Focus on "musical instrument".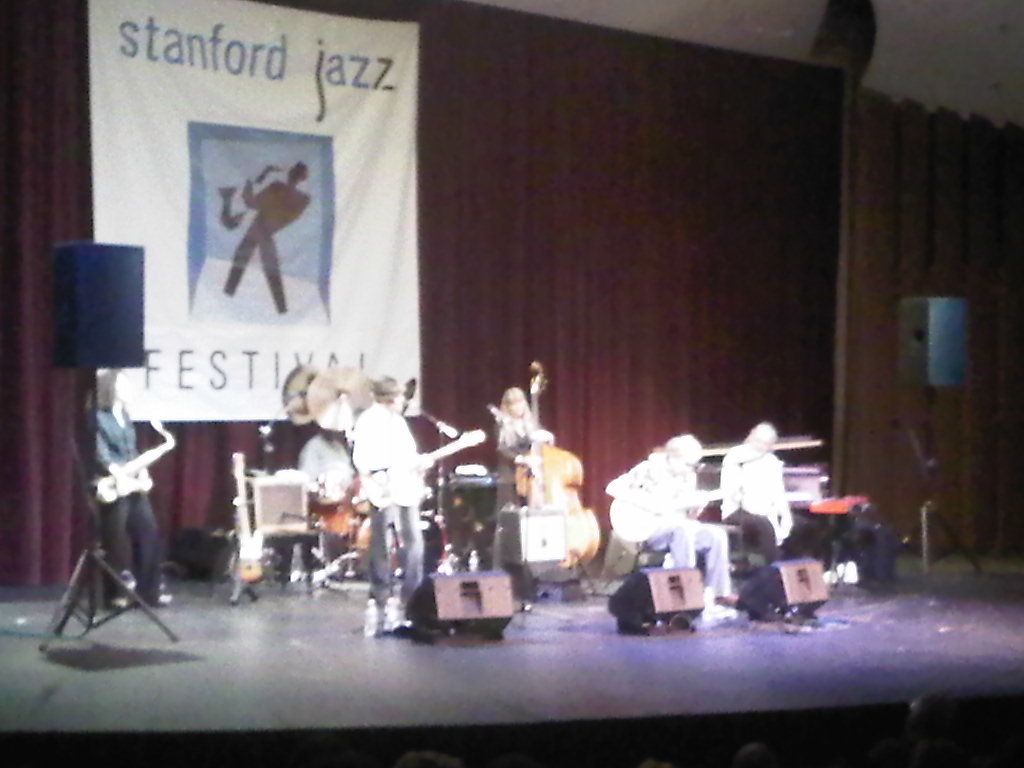
Focused at <region>282, 360, 323, 427</region>.
